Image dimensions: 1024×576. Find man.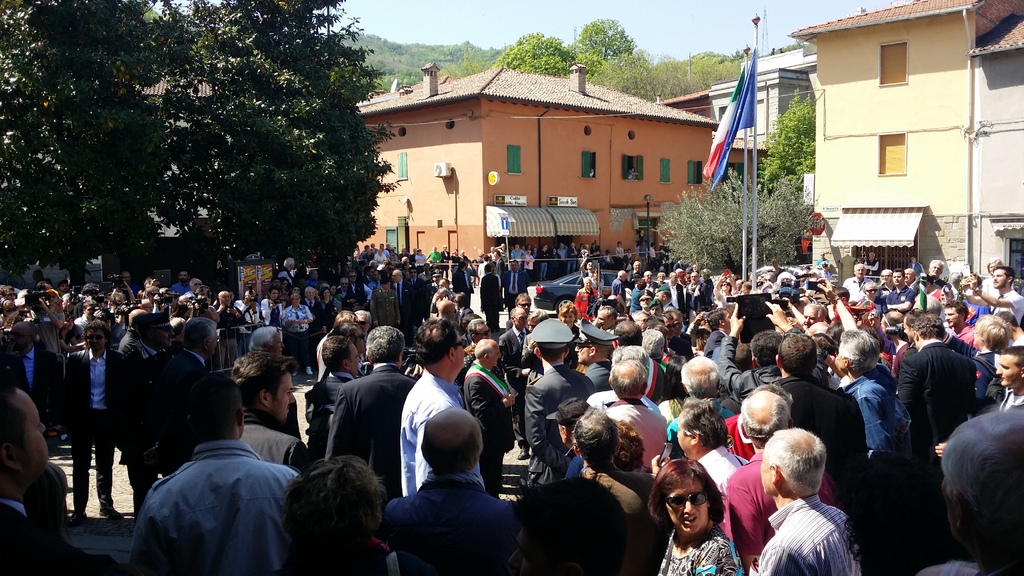
rect(591, 304, 618, 334).
